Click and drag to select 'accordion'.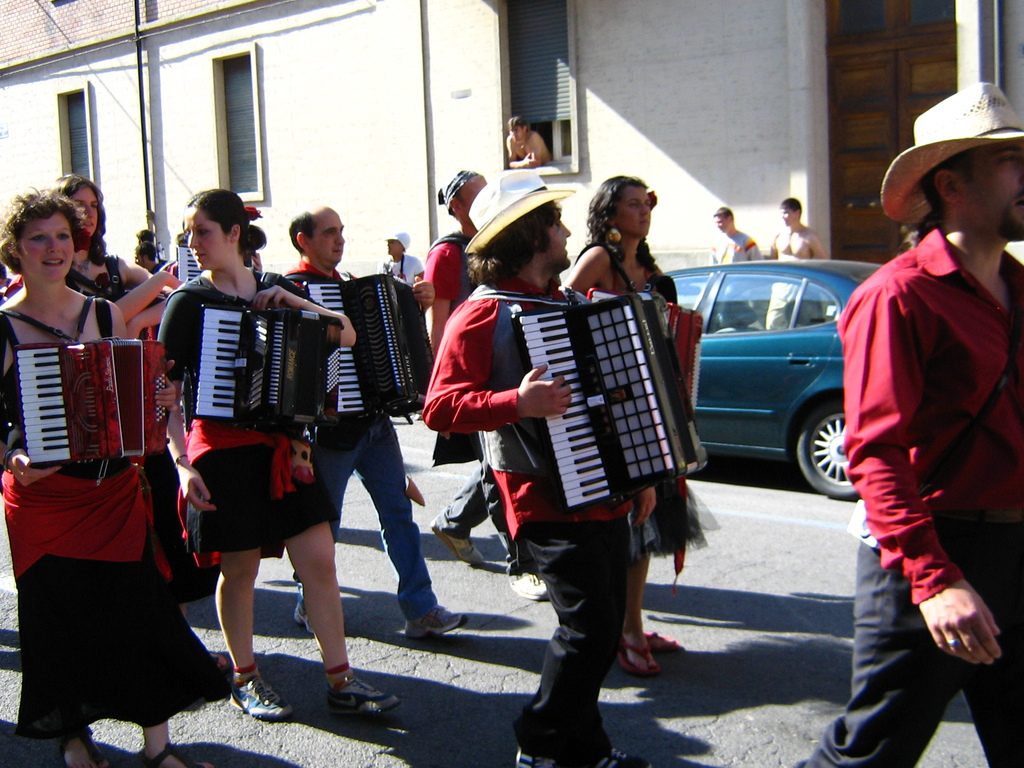
Selection: <box>189,294,343,431</box>.
